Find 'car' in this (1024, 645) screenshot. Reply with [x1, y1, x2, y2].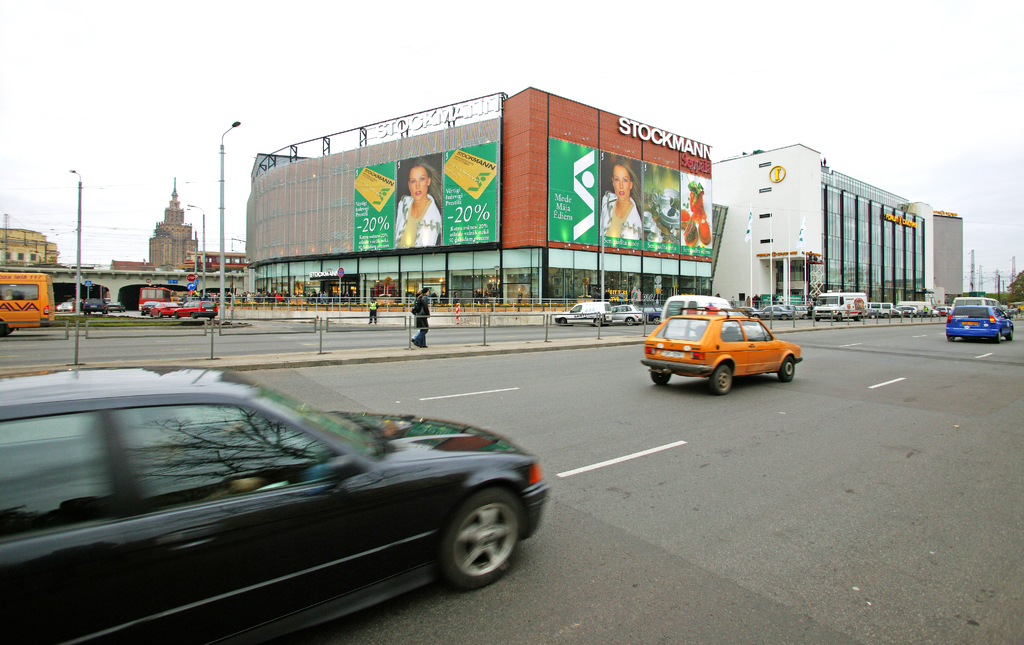
[611, 303, 643, 323].
